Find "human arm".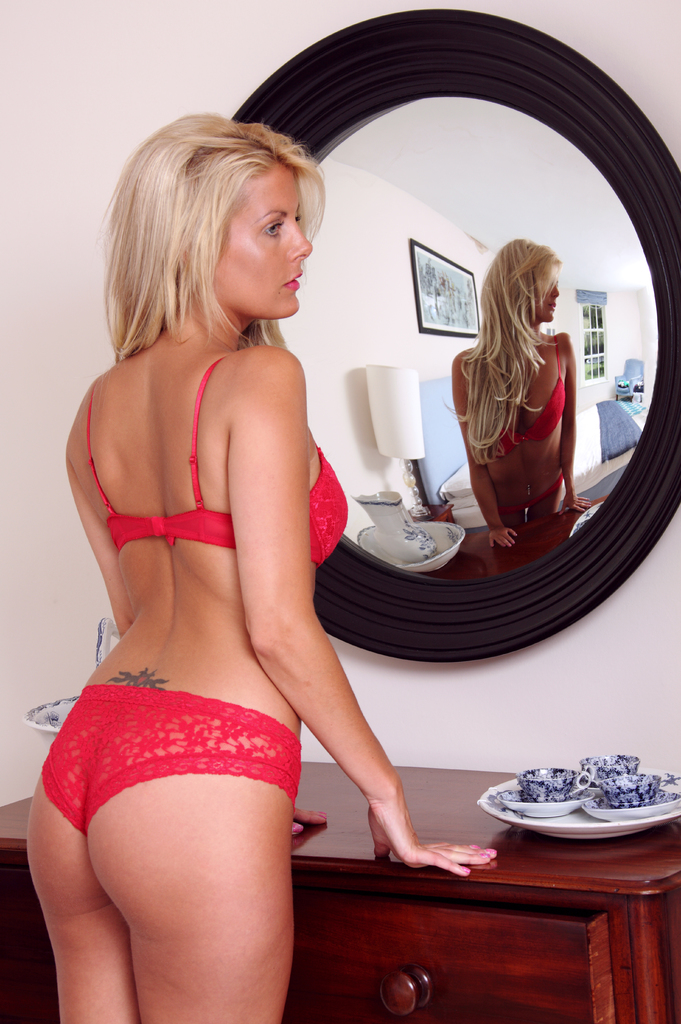
detection(220, 345, 498, 872).
